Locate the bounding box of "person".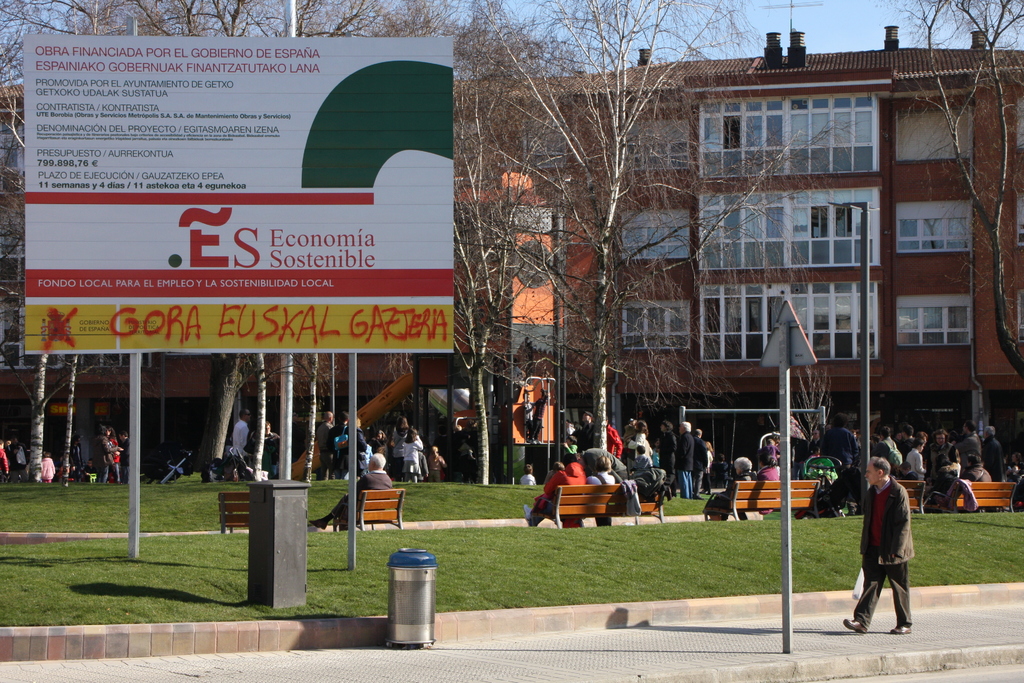
Bounding box: locate(951, 423, 990, 462).
